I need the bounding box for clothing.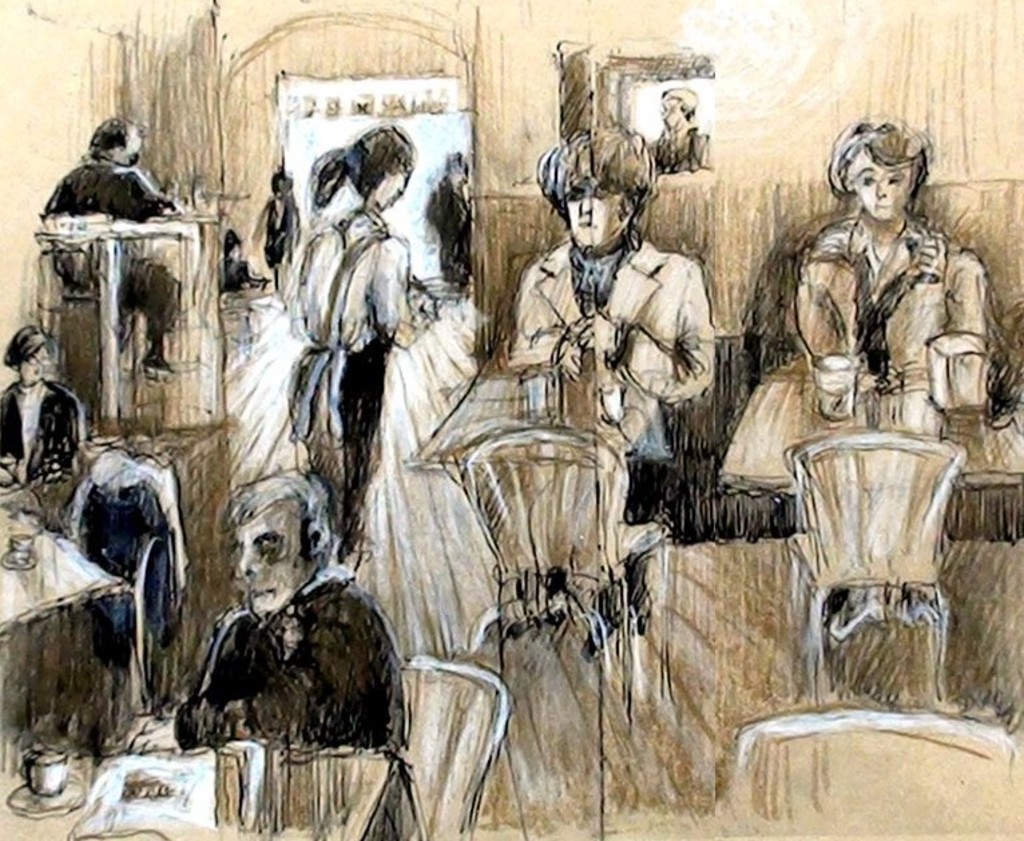
Here it is: detection(261, 195, 305, 275).
